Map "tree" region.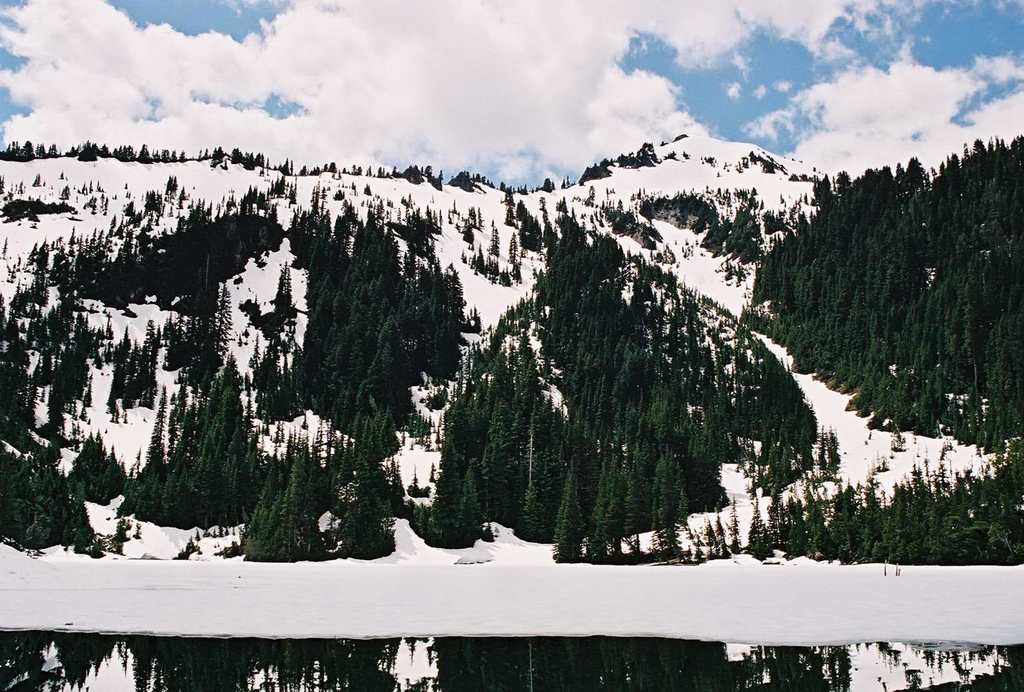
Mapped to bbox=(555, 468, 588, 555).
